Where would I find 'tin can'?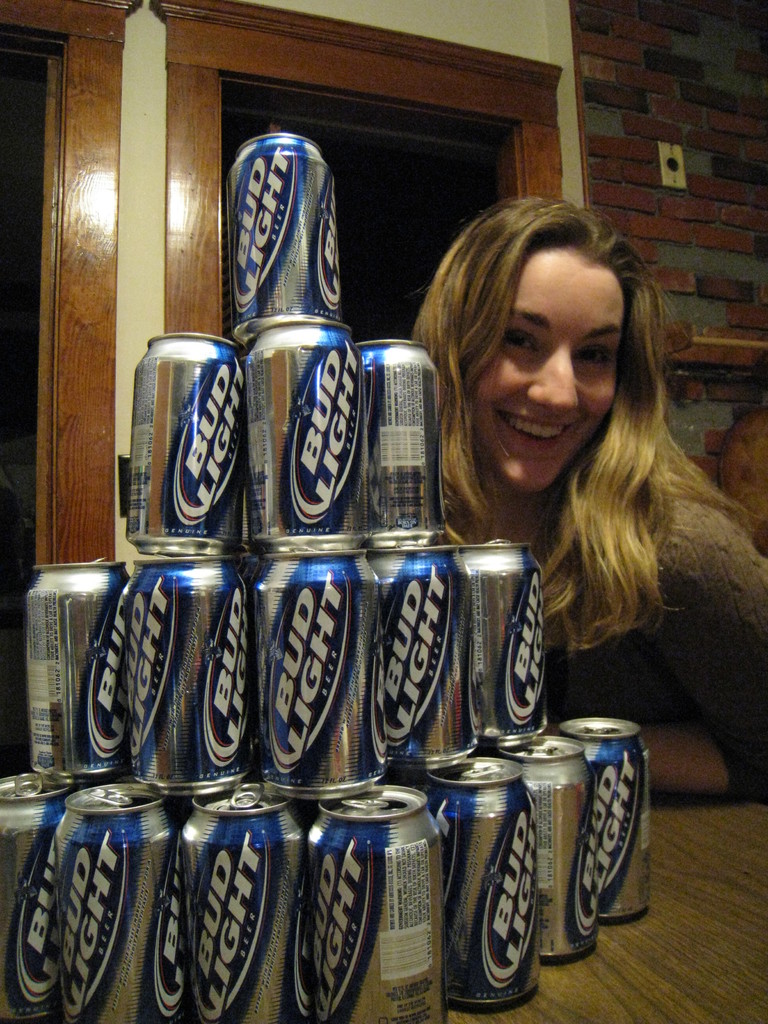
At box=[242, 321, 374, 550].
